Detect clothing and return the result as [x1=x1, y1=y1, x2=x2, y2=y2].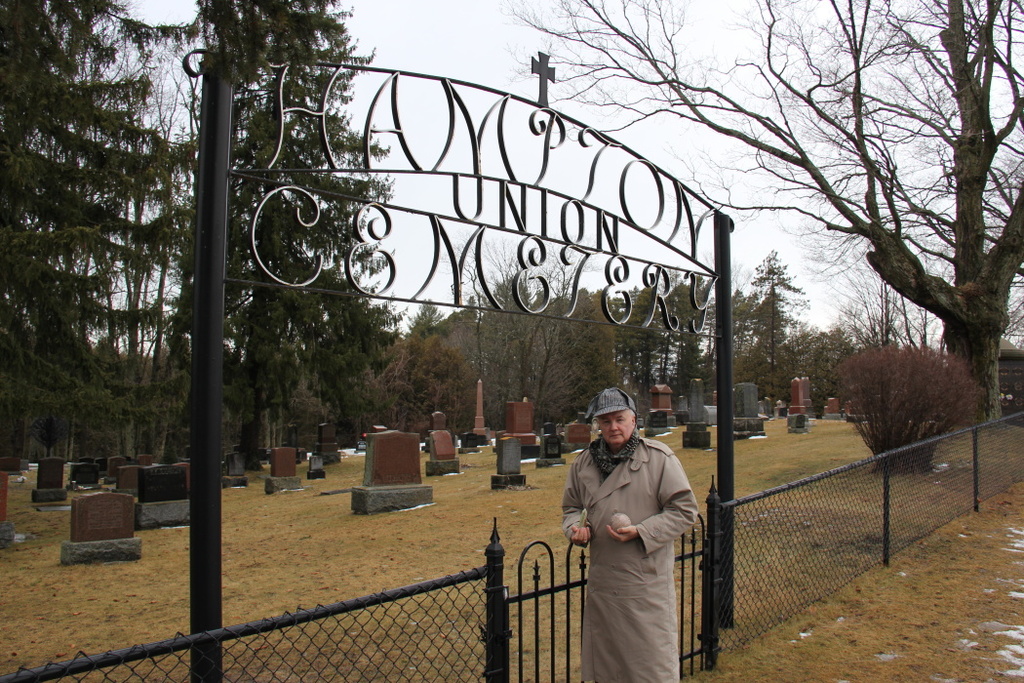
[x1=565, y1=414, x2=710, y2=670].
